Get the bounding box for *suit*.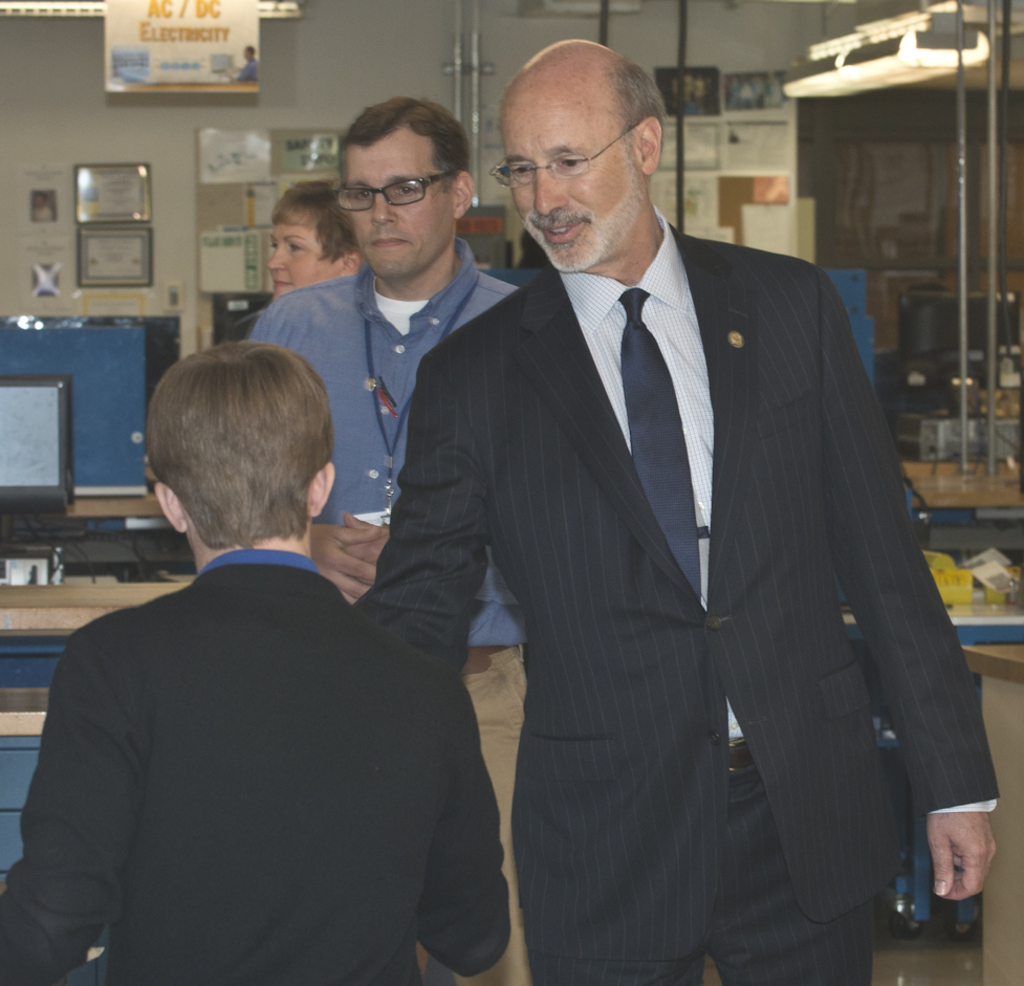
crop(399, 87, 977, 966).
